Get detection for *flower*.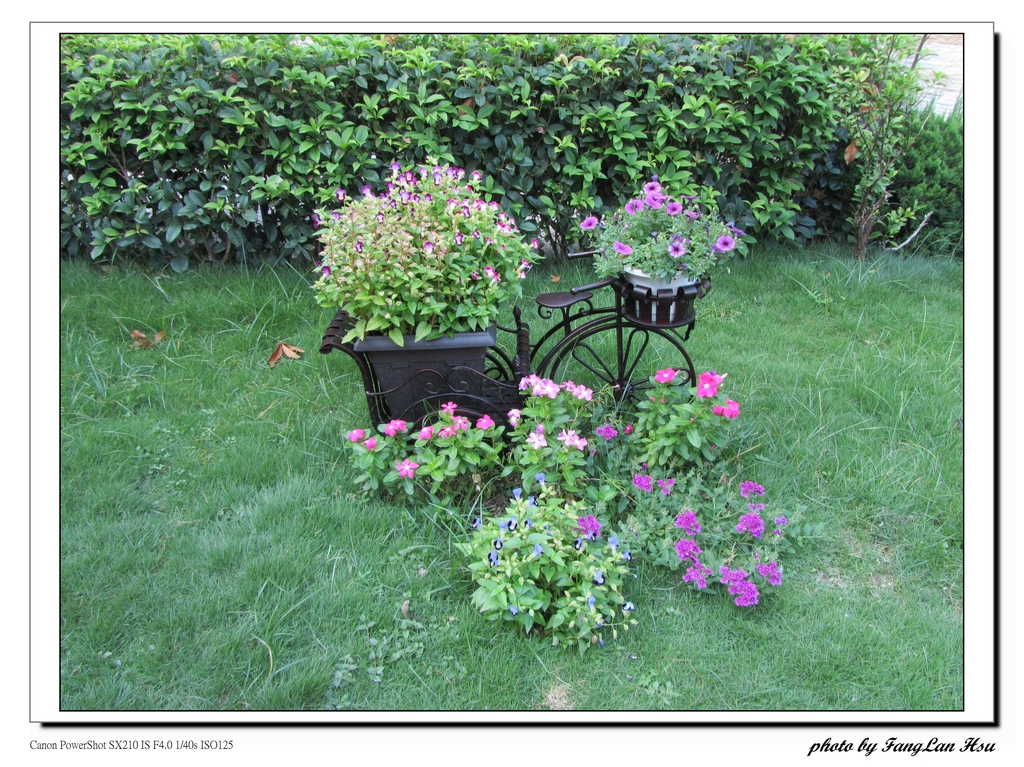
Detection: <box>611,239,634,256</box>.
